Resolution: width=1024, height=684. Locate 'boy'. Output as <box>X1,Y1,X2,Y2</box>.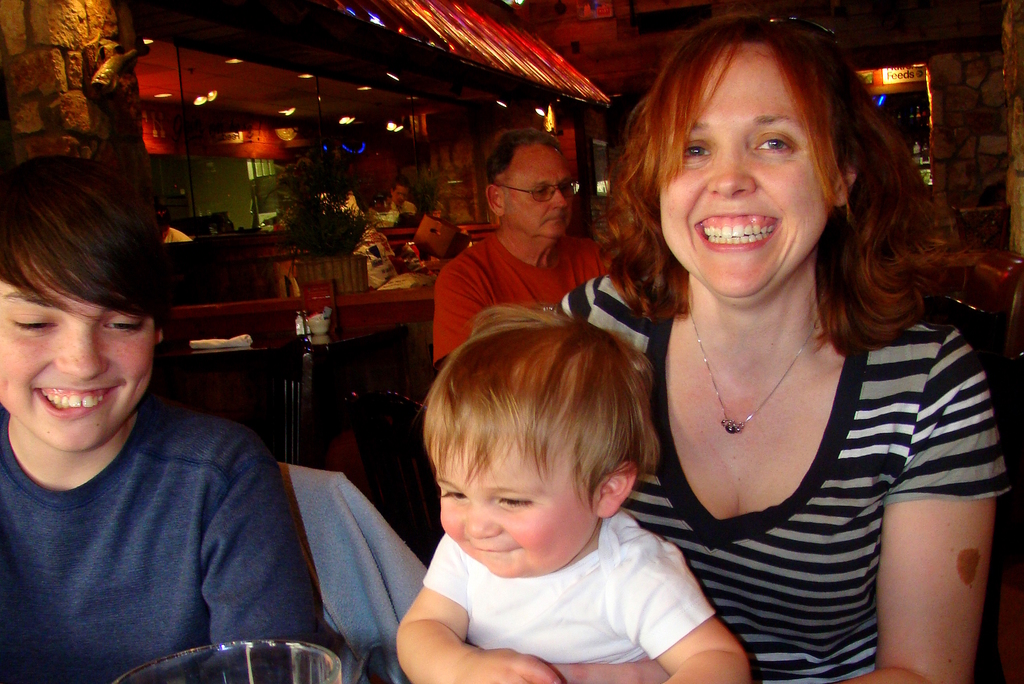
<box>374,305,718,677</box>.
